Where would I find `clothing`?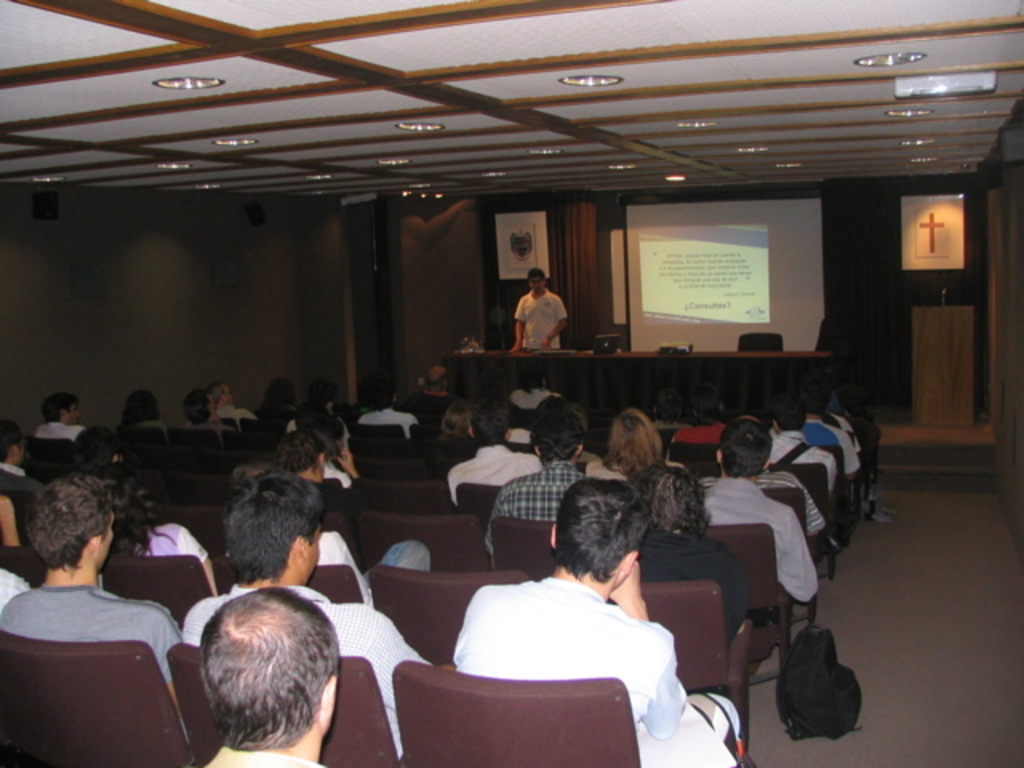
At l=246, t=400, r=296, b=421.
